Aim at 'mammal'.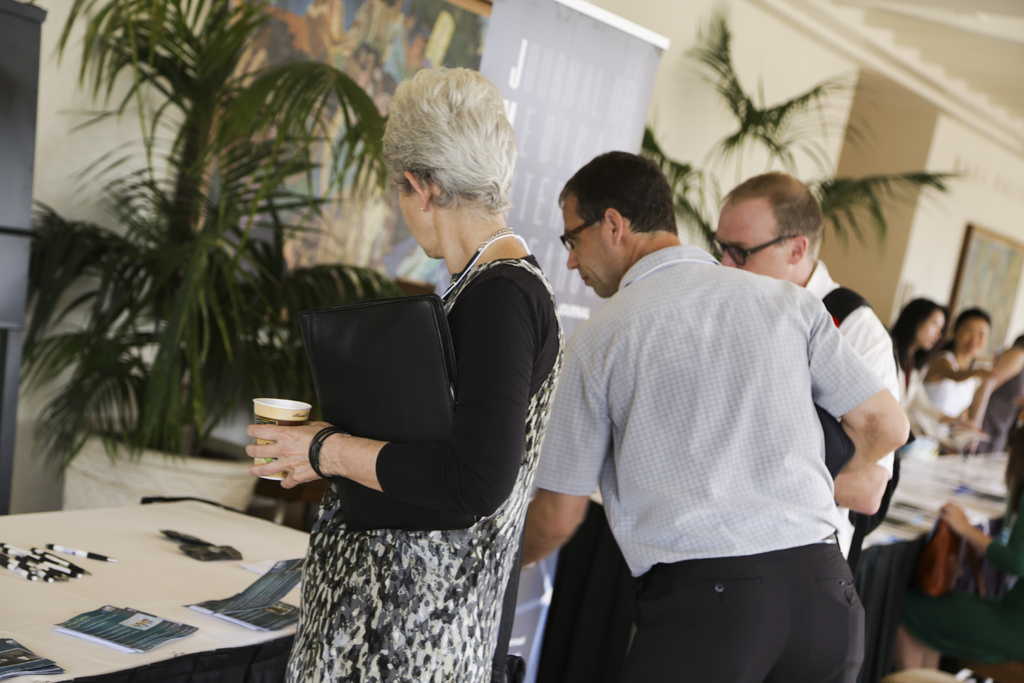
Aimed at left=514, top=144, right=911, bottom=682.
